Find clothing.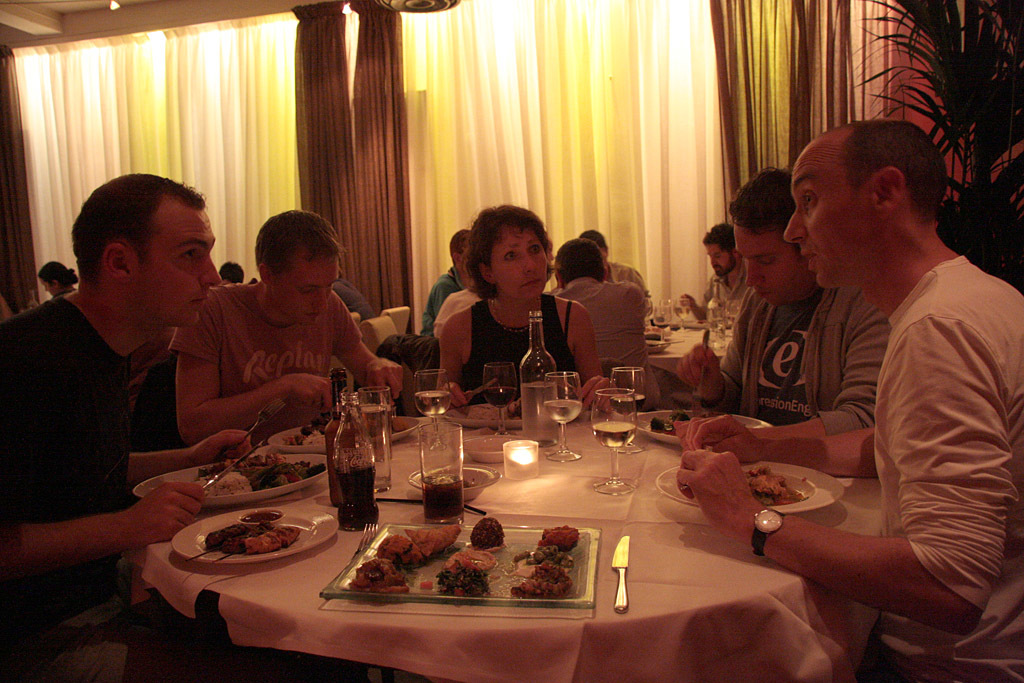
Rect(723, 276, 892, 438).
